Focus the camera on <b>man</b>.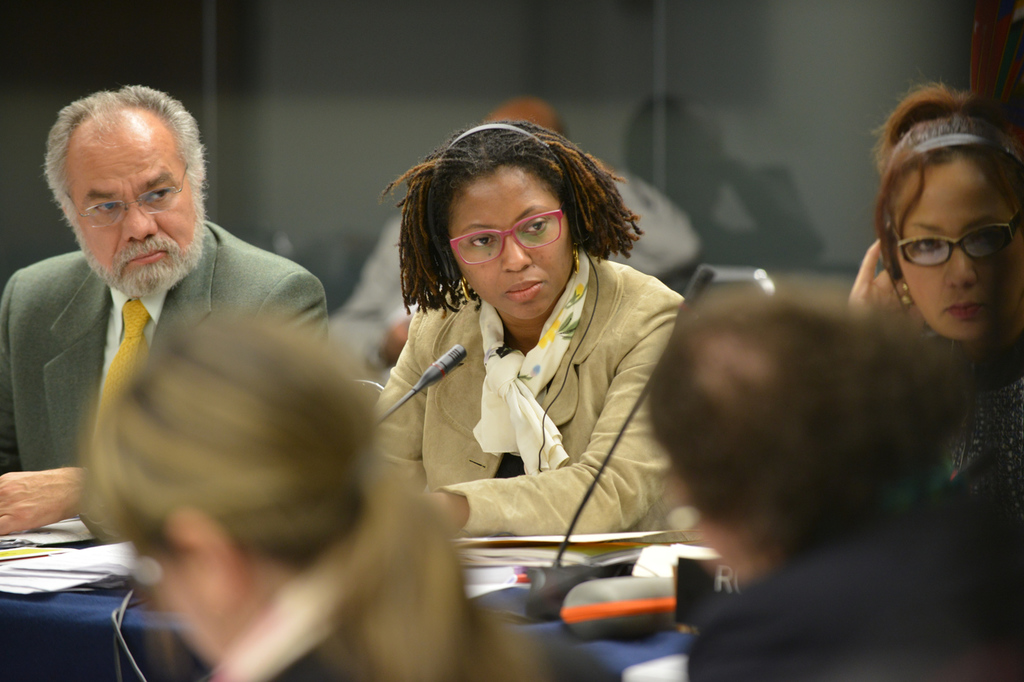
Focus region: [x1=649, y1=298, x2=1023, y2=681].
